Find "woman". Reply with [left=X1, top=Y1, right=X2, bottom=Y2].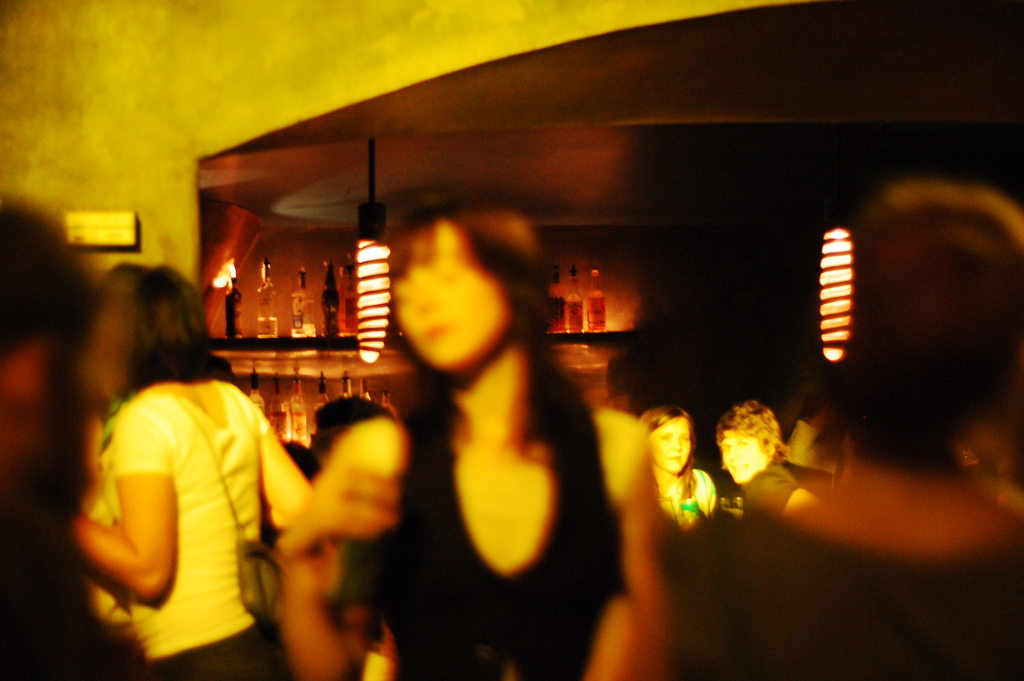
[left=67, top=263, right=316, bottom=677].
